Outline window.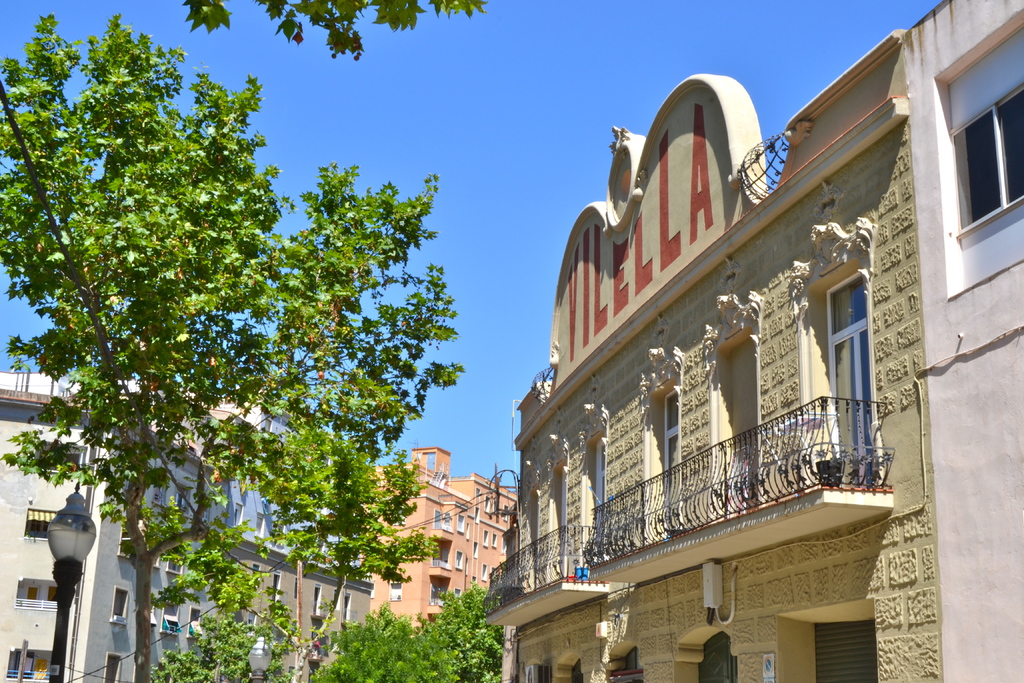
Outline: bbox=(234, 504, 244, 534).
